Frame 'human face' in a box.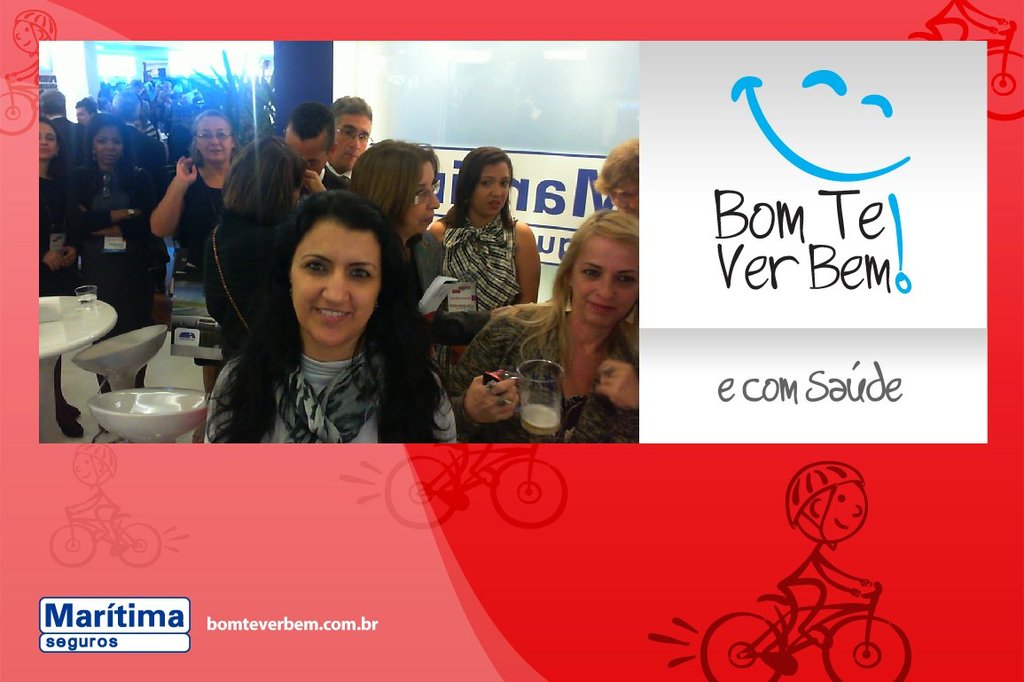
x1=292 y1=220 x2=382 y2=351.
